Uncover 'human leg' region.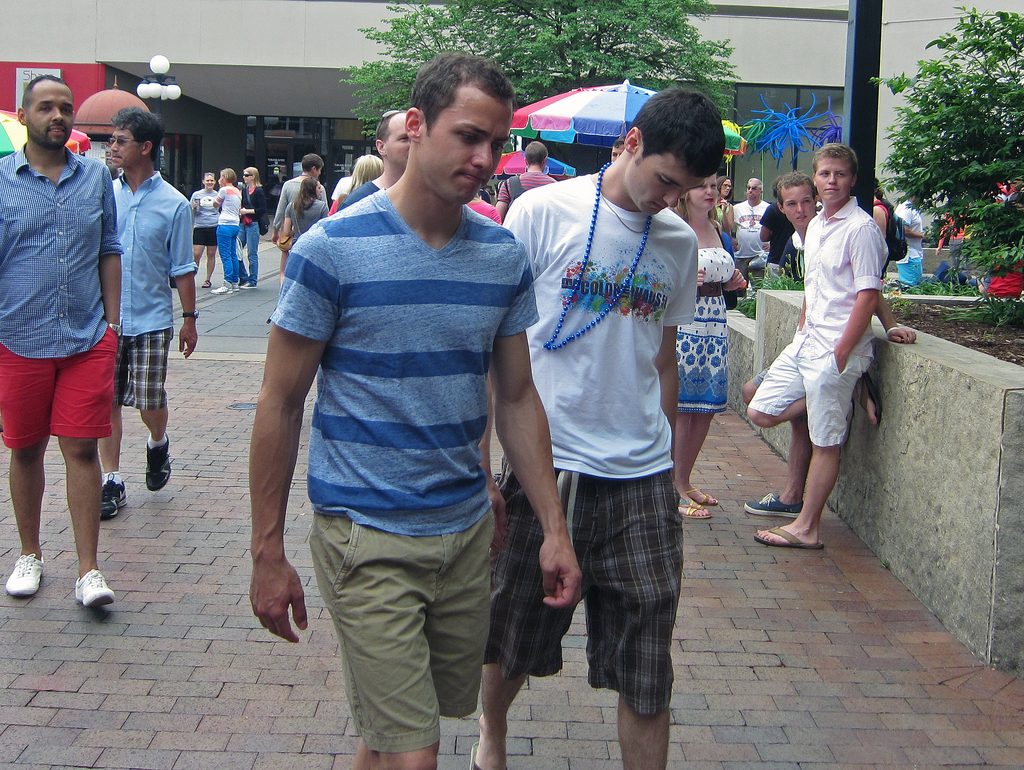
Uncovered: {"left": 470, "top": 668, "right": 523, "bottom": 769}.
